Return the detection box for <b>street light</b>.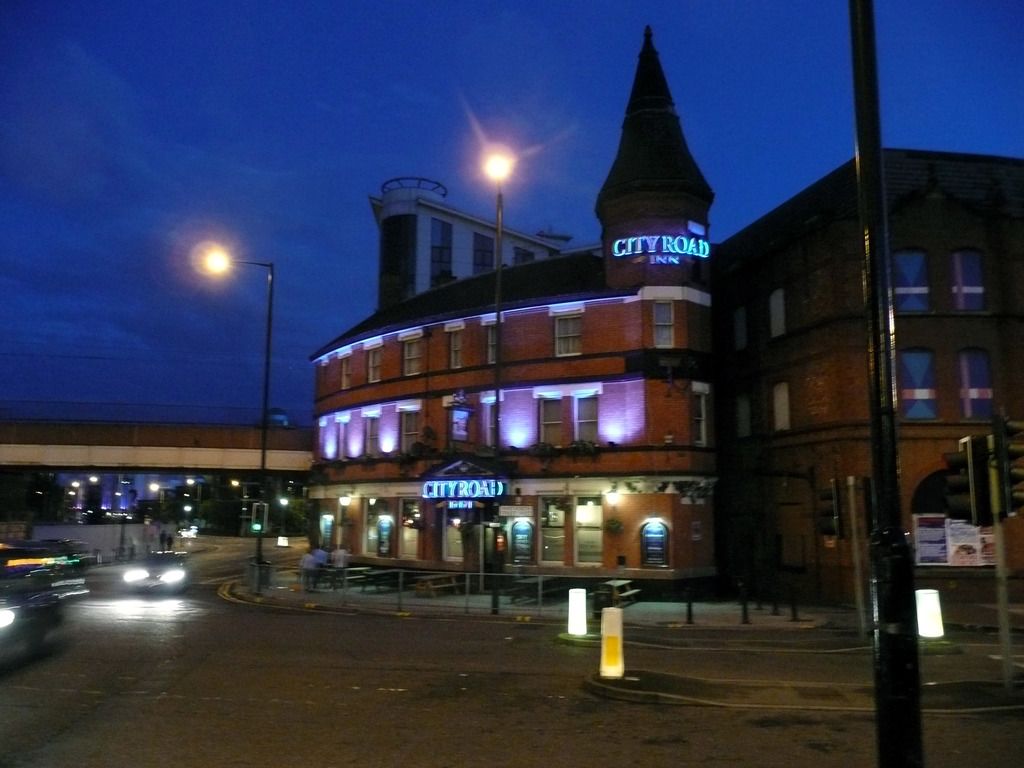
477:142:518:620.
